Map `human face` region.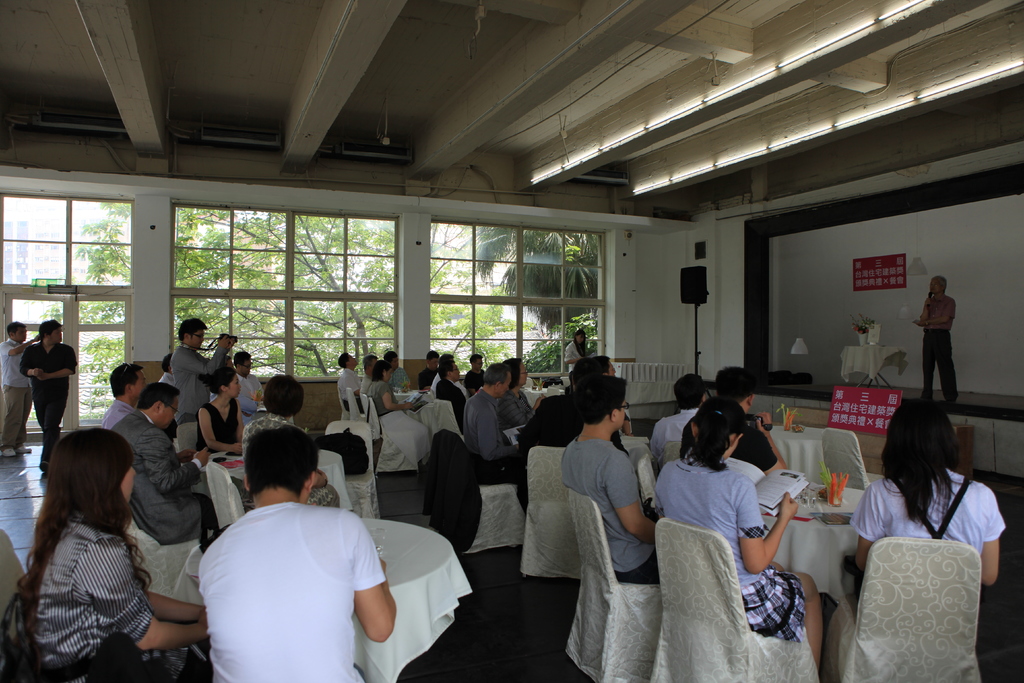
Mapped to locate(17, 325, 27, 343).
